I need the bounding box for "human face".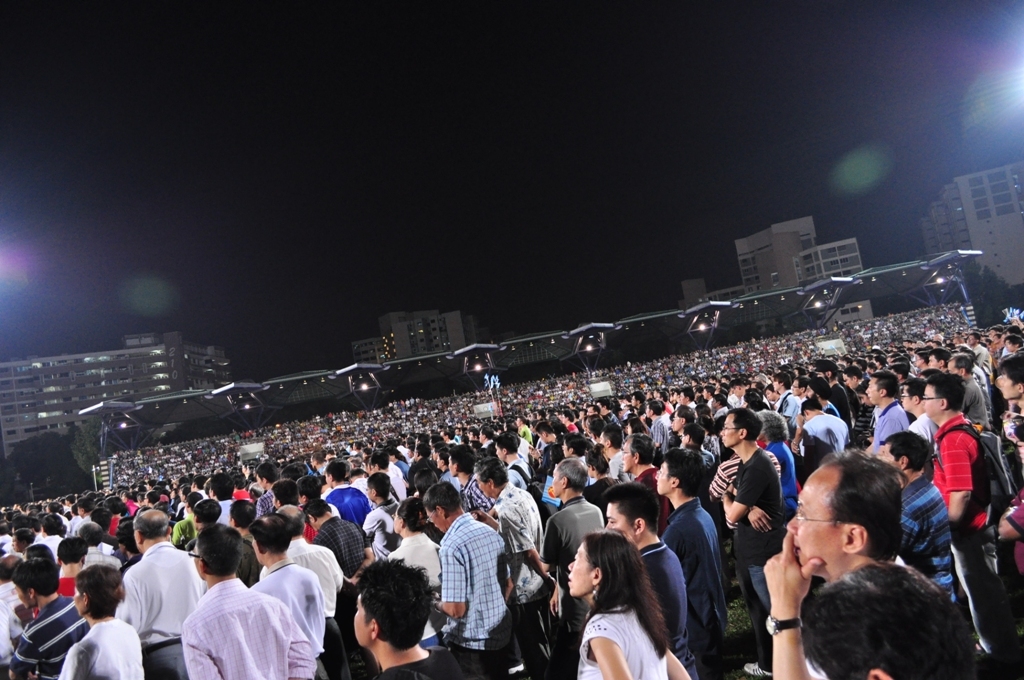
Here it is: bbox(790, 379, 802, 395).
